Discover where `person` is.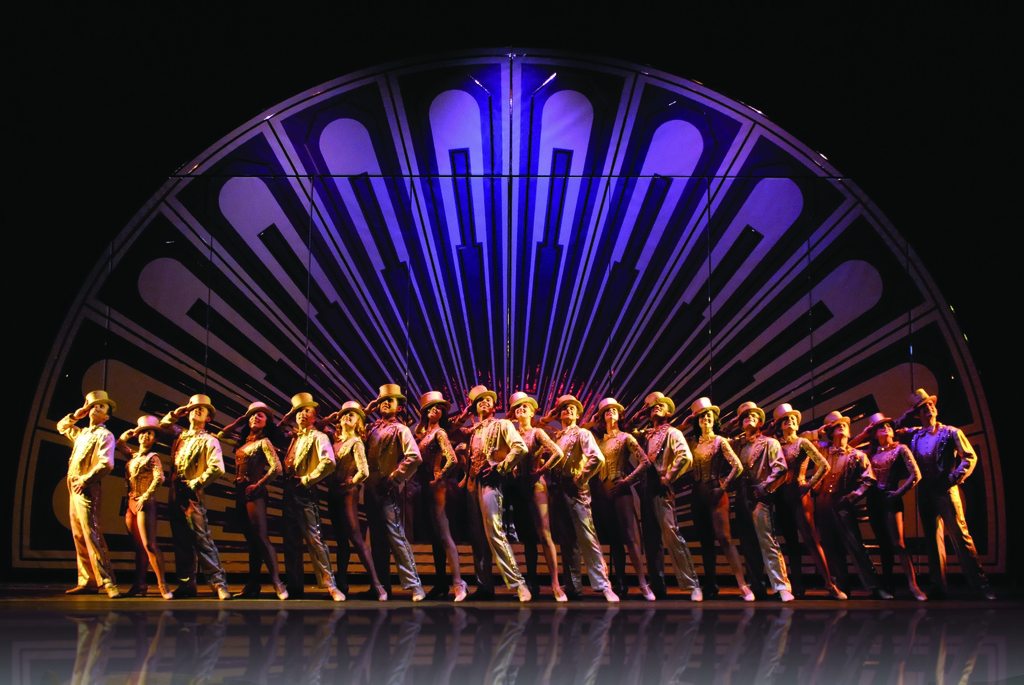
Discovered at {"left": 320, "top": 390, "right": 391, "bottom": 593}.
